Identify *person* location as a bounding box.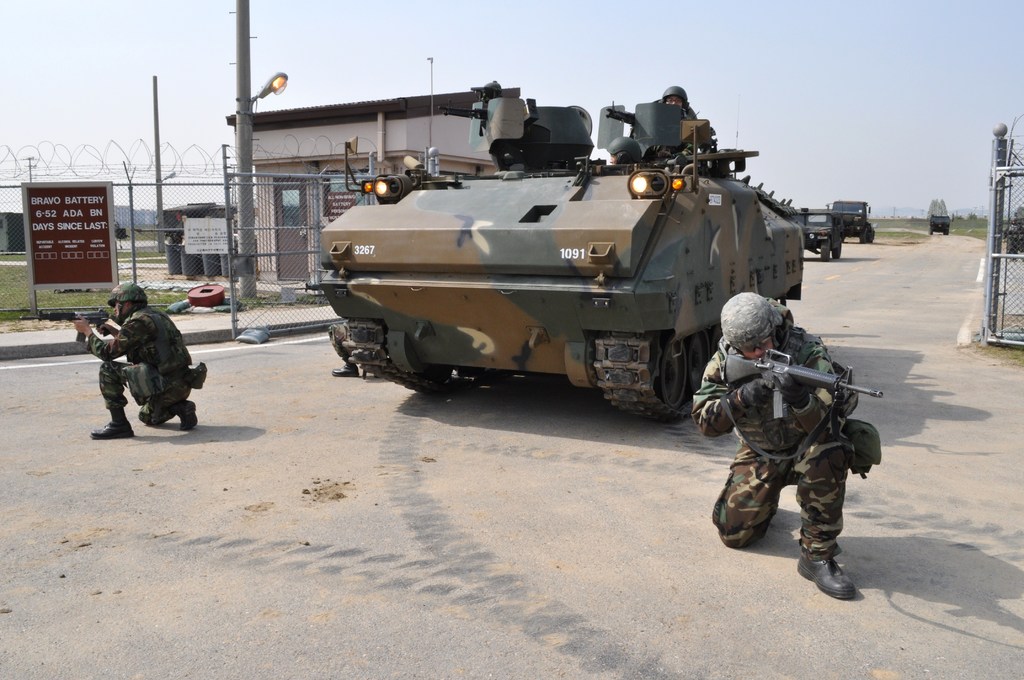
722 249 882 594.
